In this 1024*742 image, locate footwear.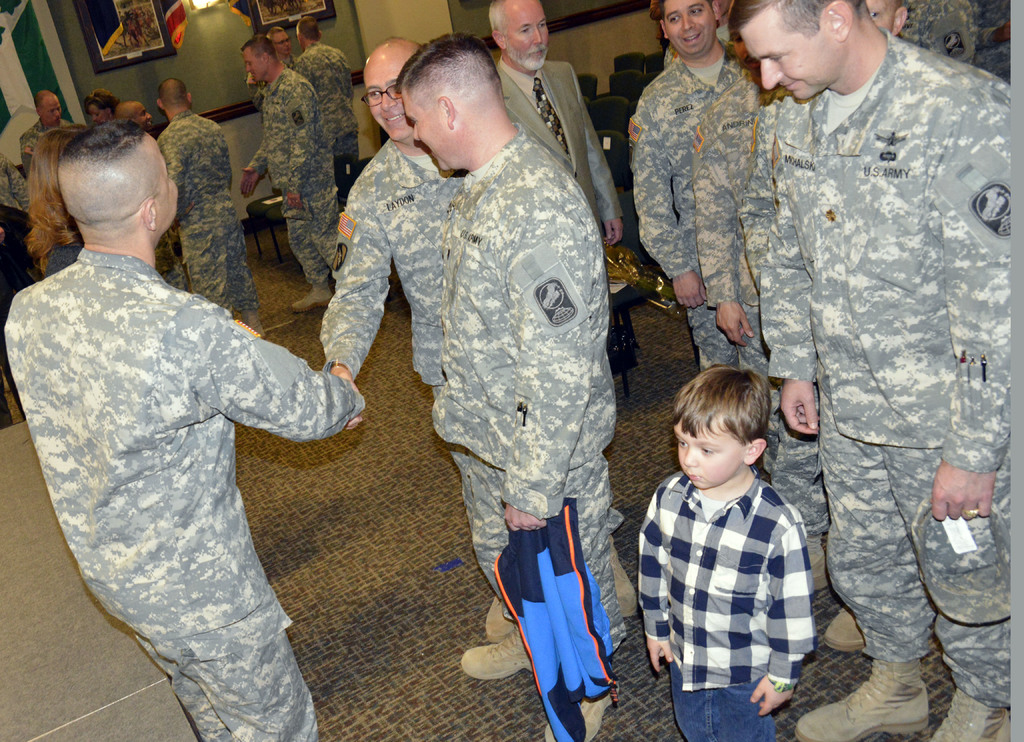
Bounding box: box=[484, 597, 515, 643].
